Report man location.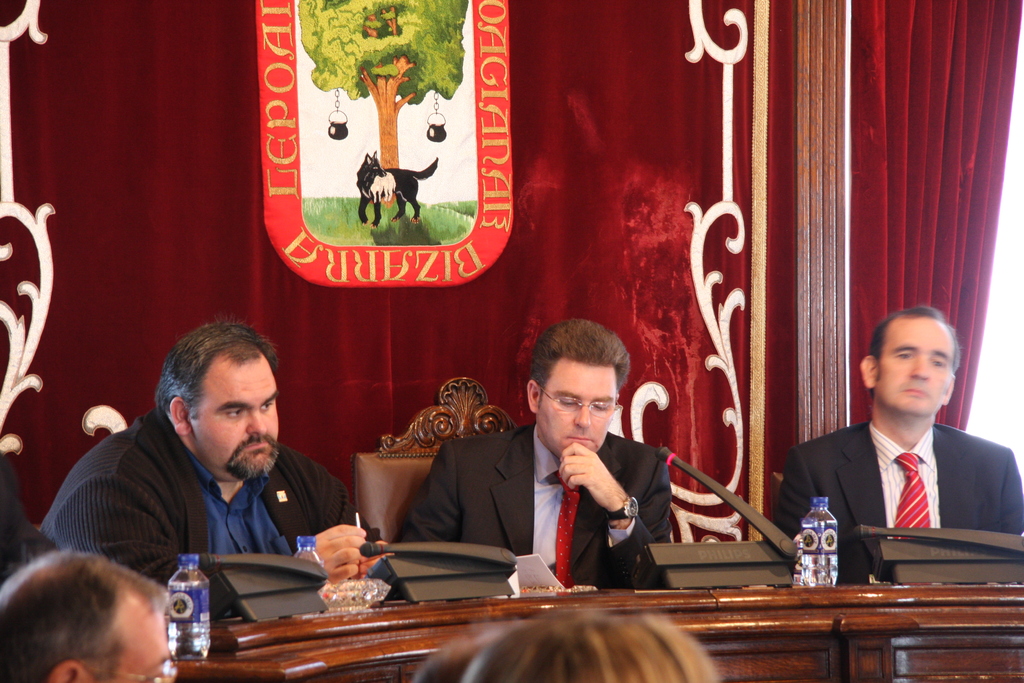
Report: 390/310/705/589.
